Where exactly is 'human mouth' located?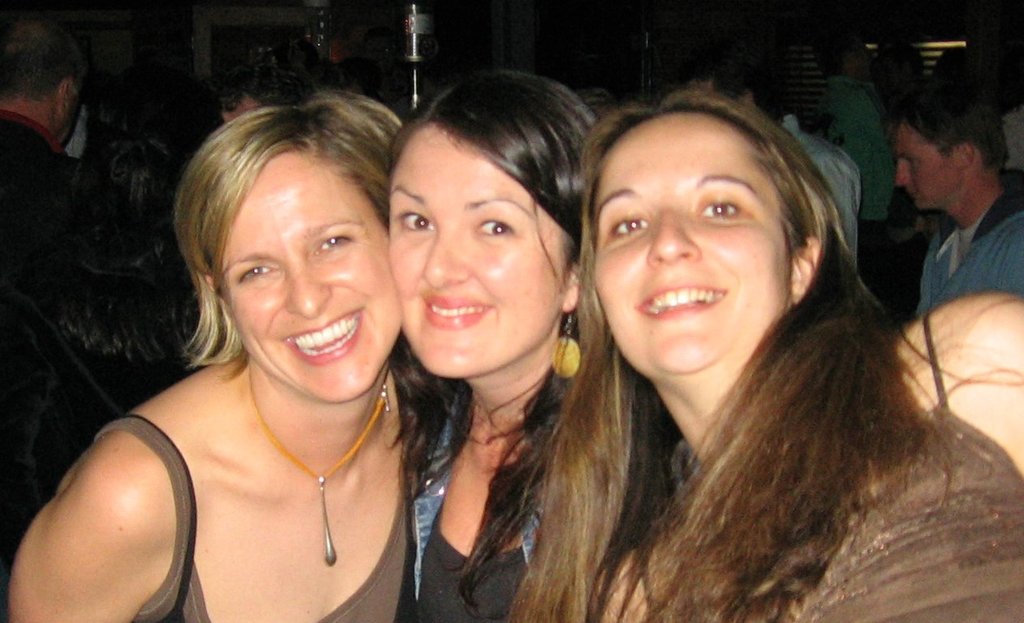
Its bounding box is crop(420, 294, 495, 330).
